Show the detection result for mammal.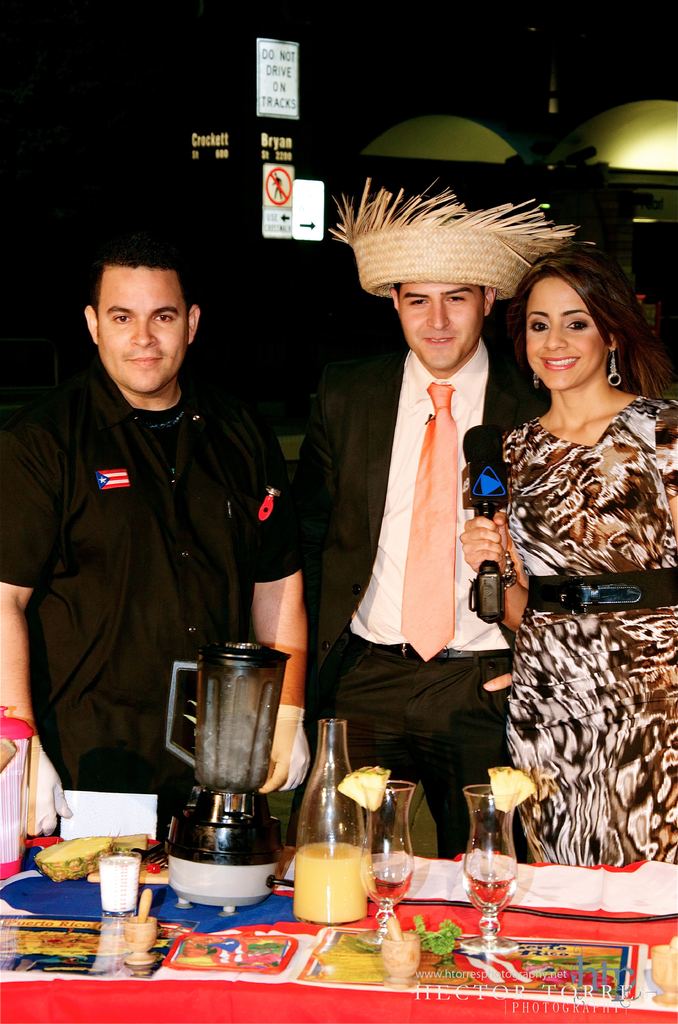
locate(458, 243, 677, 865).
